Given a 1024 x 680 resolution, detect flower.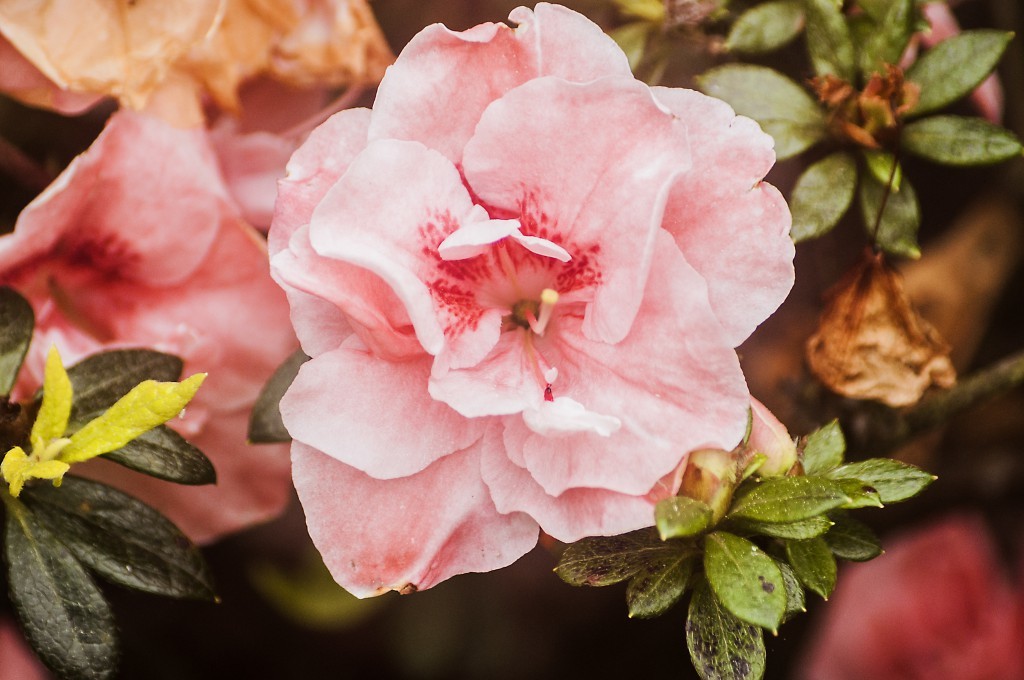
[262,35,804,620].
